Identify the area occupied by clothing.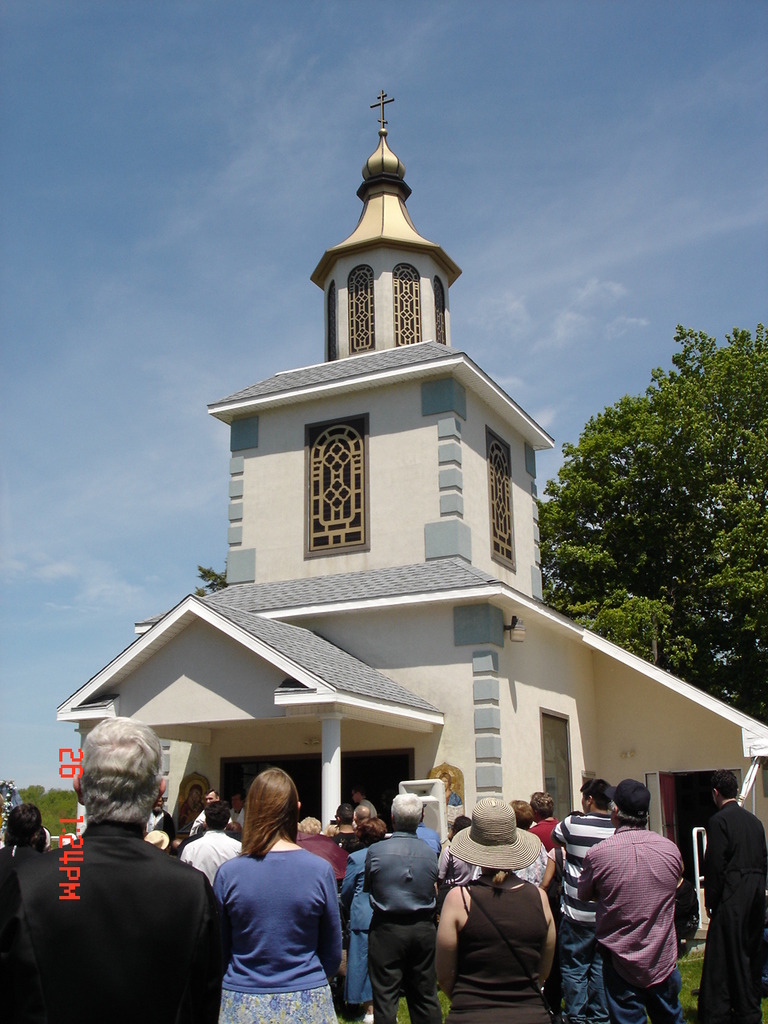
Area: [left=0, top=817, right=229, bottom=1019].
